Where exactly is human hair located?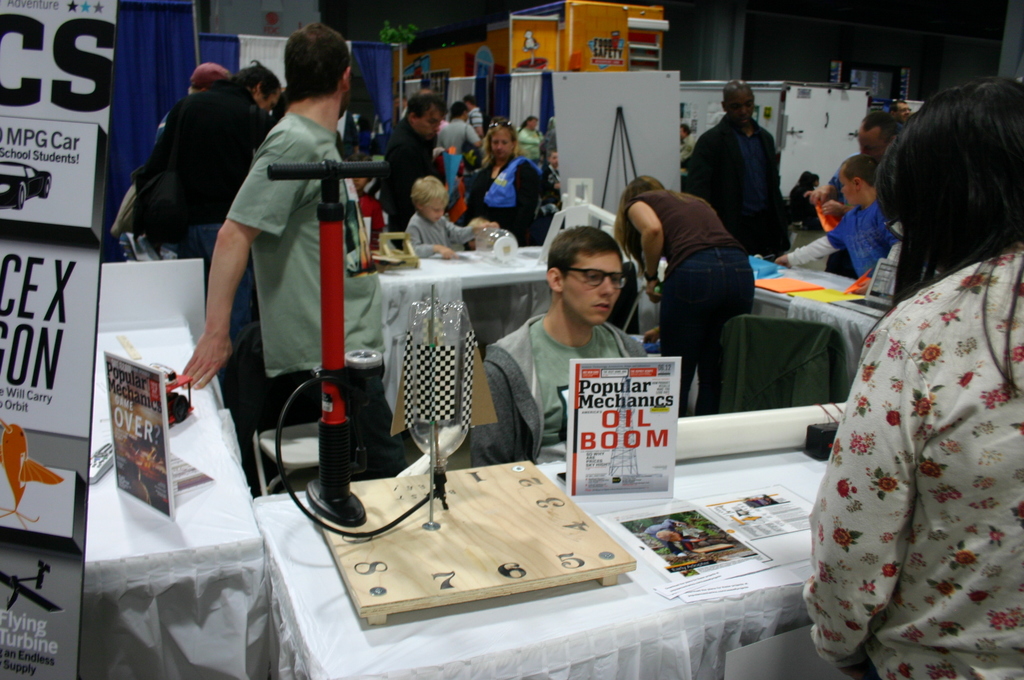
Its bounding box is region(403, 90, 449, 118).
